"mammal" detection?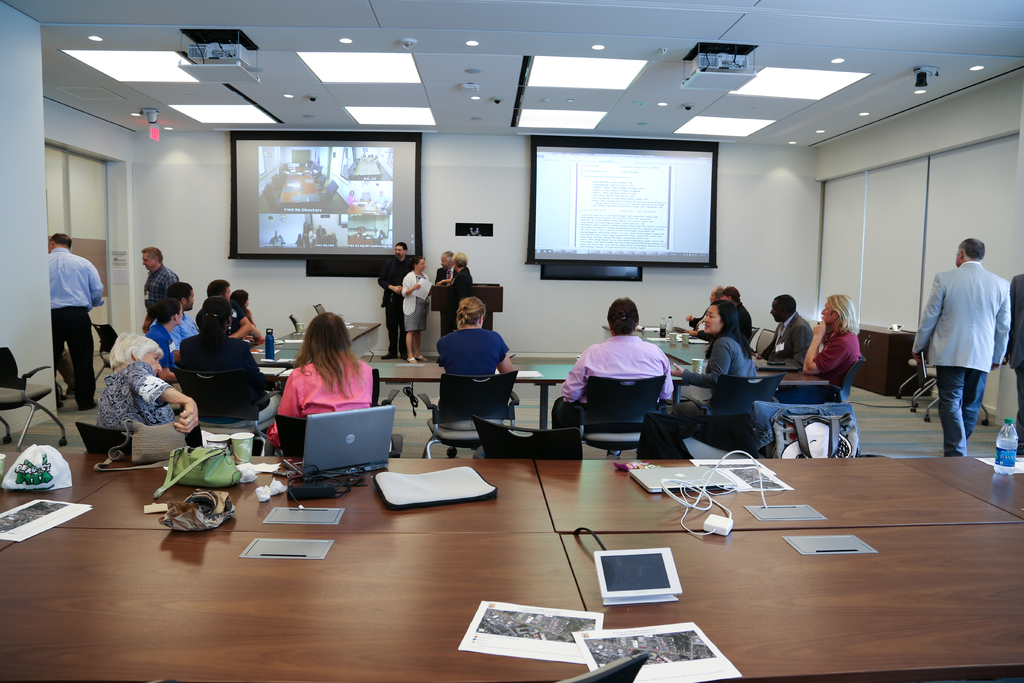
detection(349, 189, 356, 206)
